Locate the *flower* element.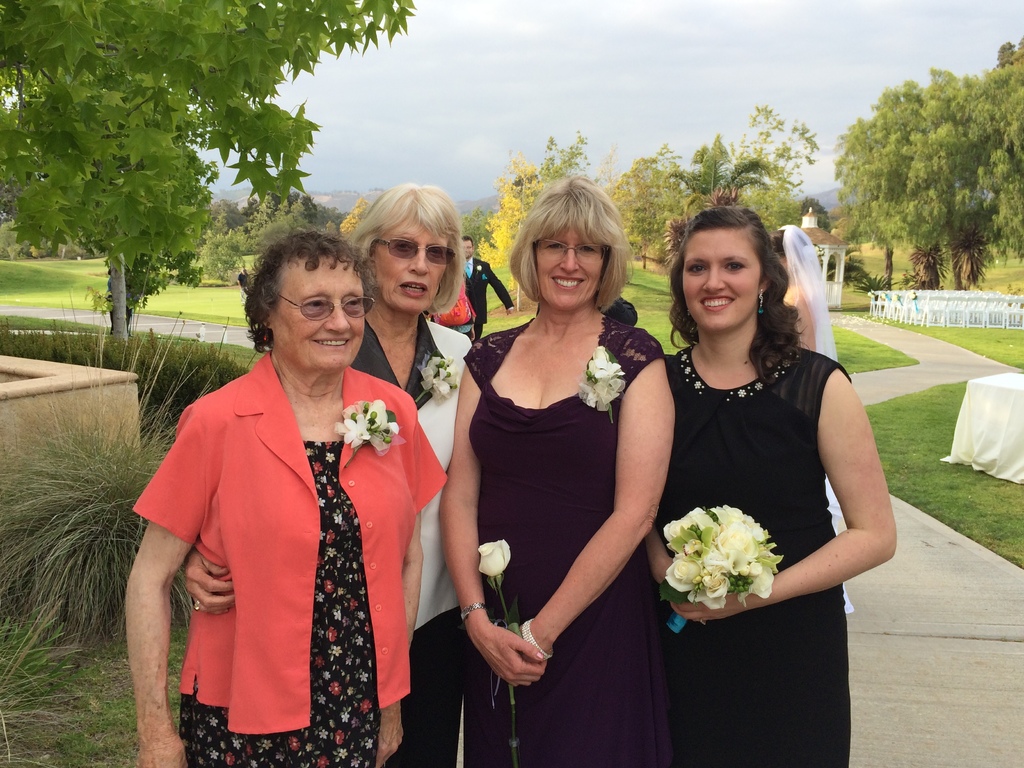
Element bbox: [x1=474, y1=538, x2=510, y2=589].
